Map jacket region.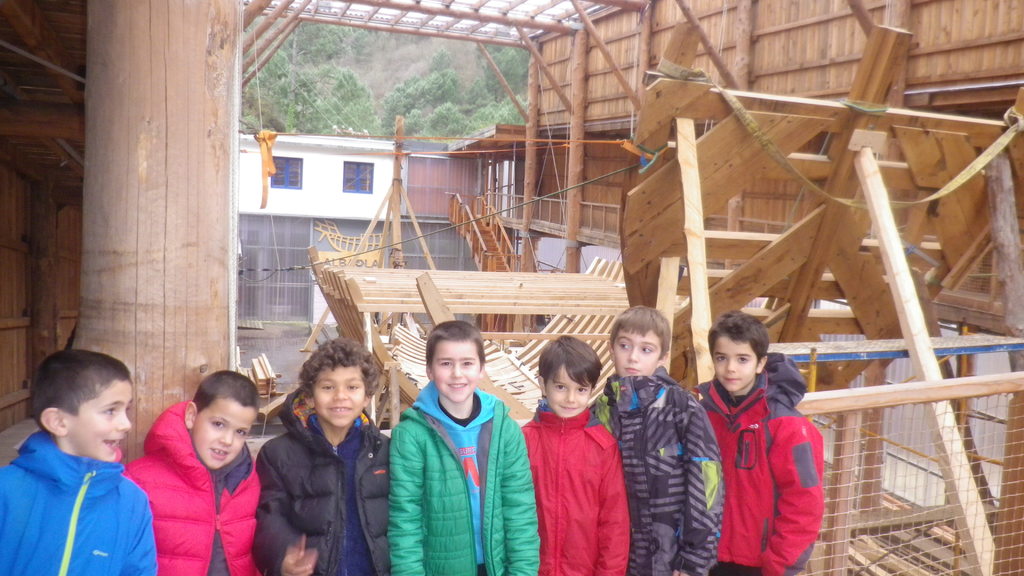
Mapped to (x1=676, y1=351, x2=833, y2=575).
